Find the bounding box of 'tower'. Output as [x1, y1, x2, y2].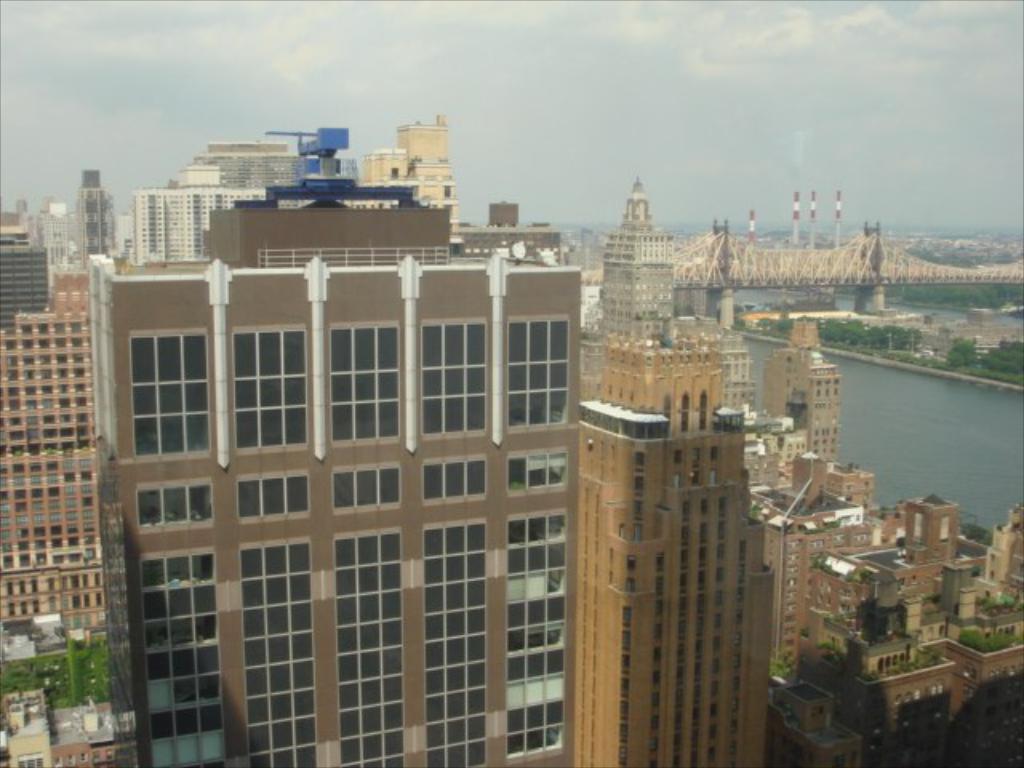
[368, 128, 461, 232].
